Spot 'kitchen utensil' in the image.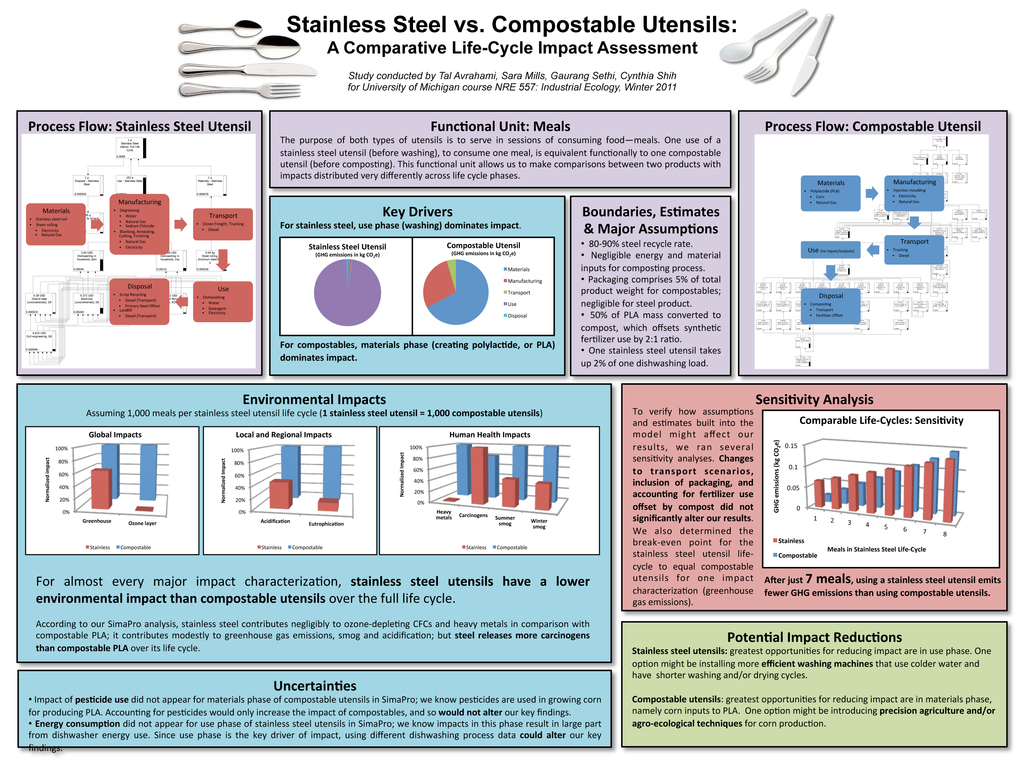
'kitchen utensil' found at {"x1": 176, "y1": 20, "x2": 263, "y2": 40}.
